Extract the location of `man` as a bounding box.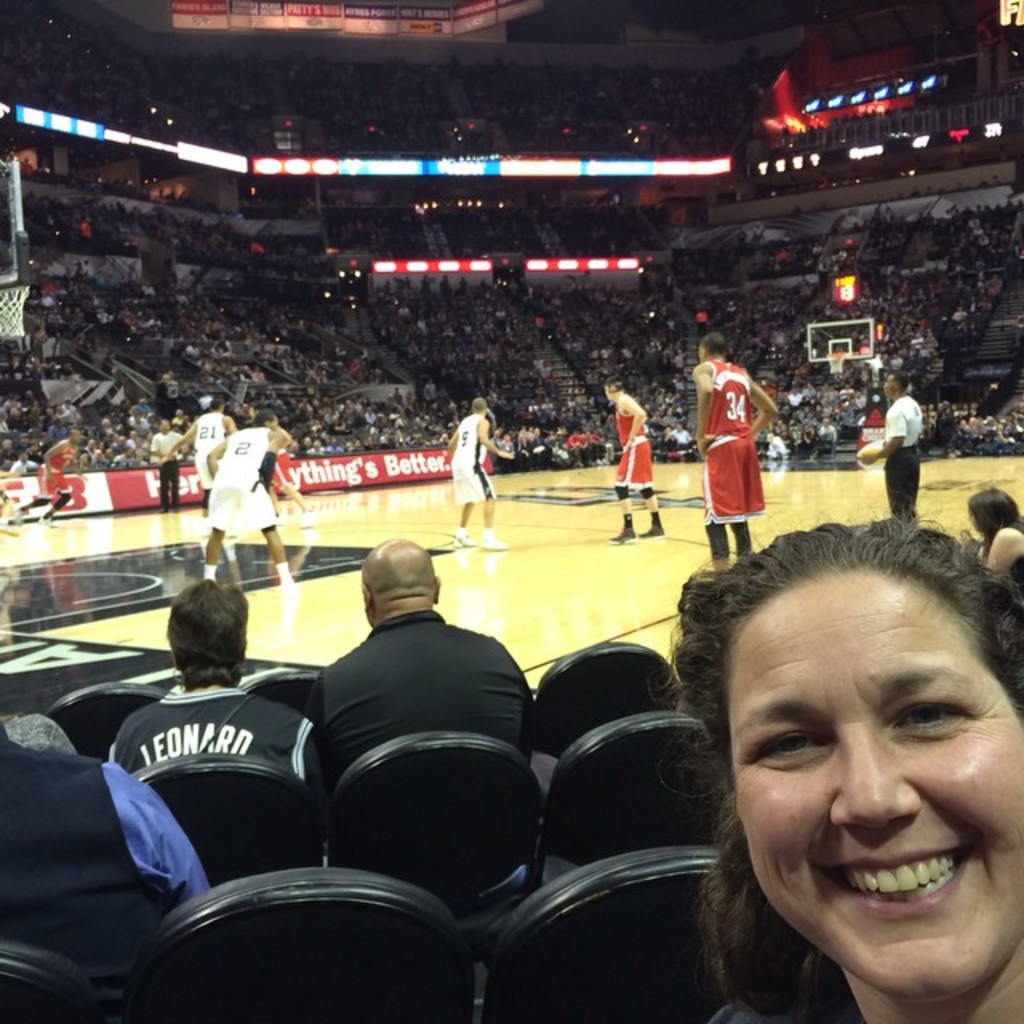
<bbox>162, 382, 243, 496</bbox>.
